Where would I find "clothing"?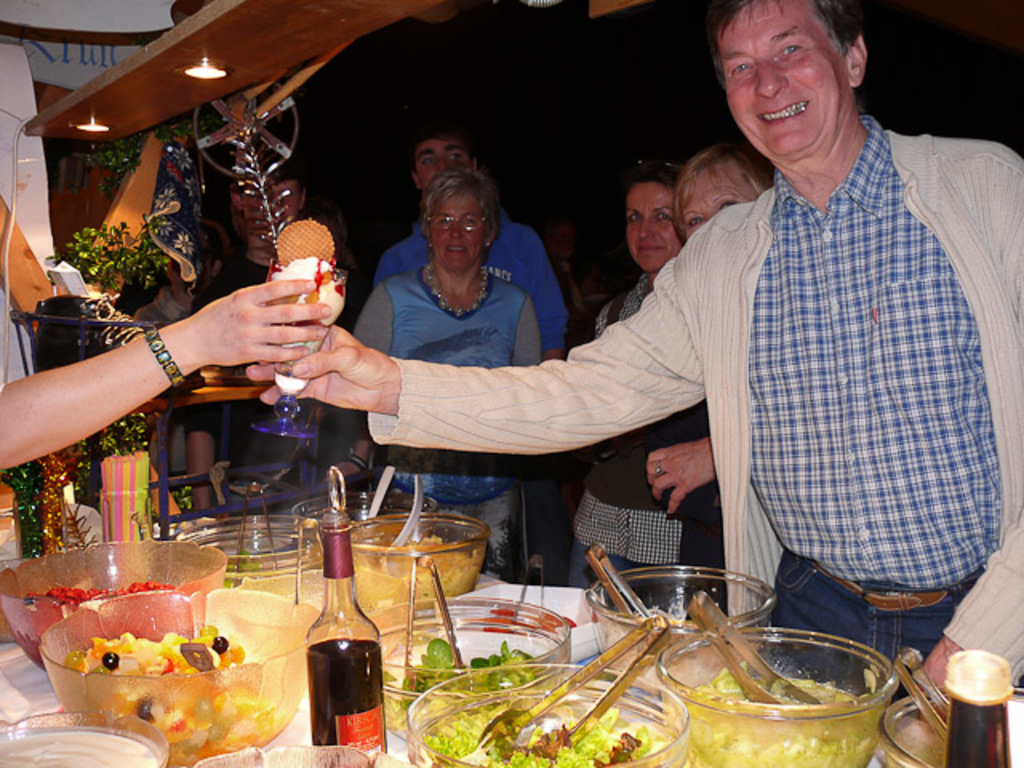
At [378,216,560,365].
